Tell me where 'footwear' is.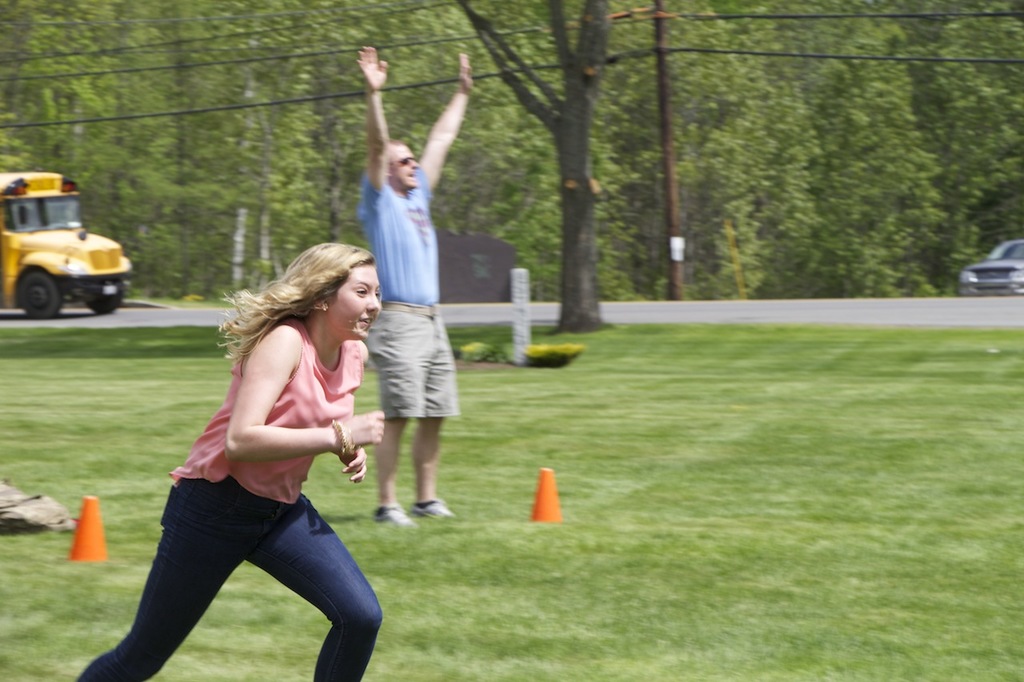
'footwear' is at 374,503,418,523.
